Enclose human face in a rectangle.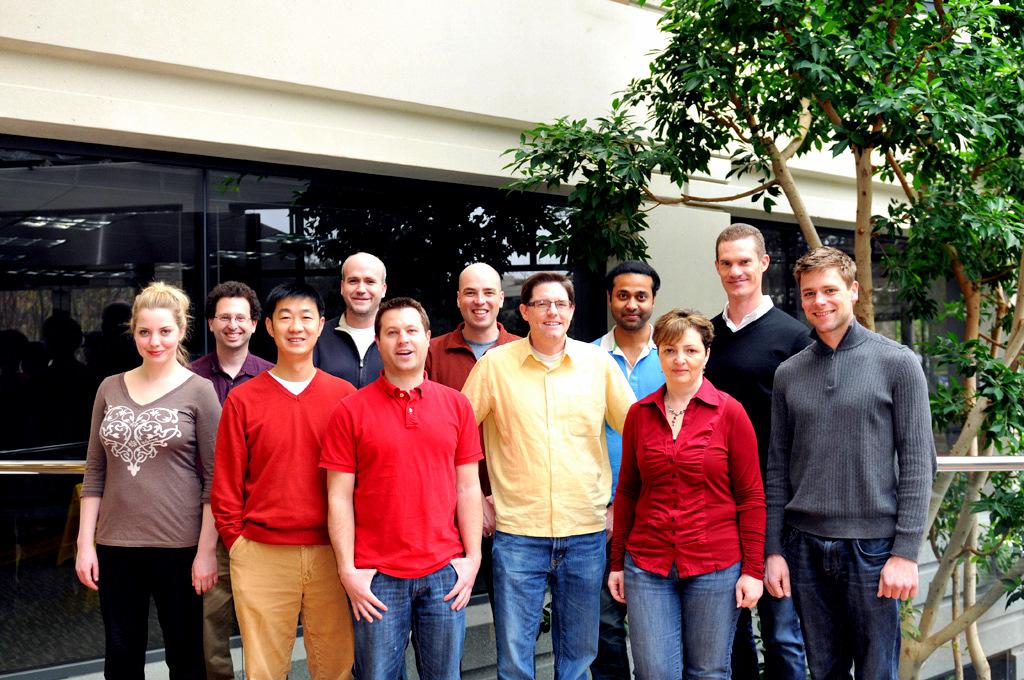
pyautogui.locateOnScreen(214, 300, 252, 350).
